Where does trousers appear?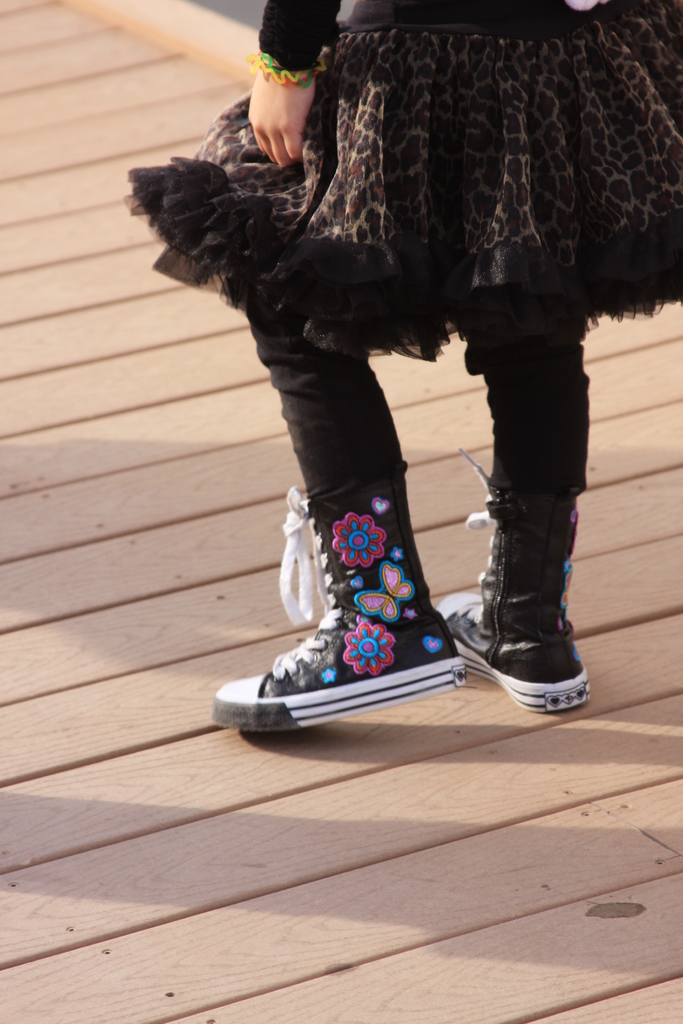
Appears at {"x1": 227, "y1": 294, "x2": 561, "y2": 639}.
